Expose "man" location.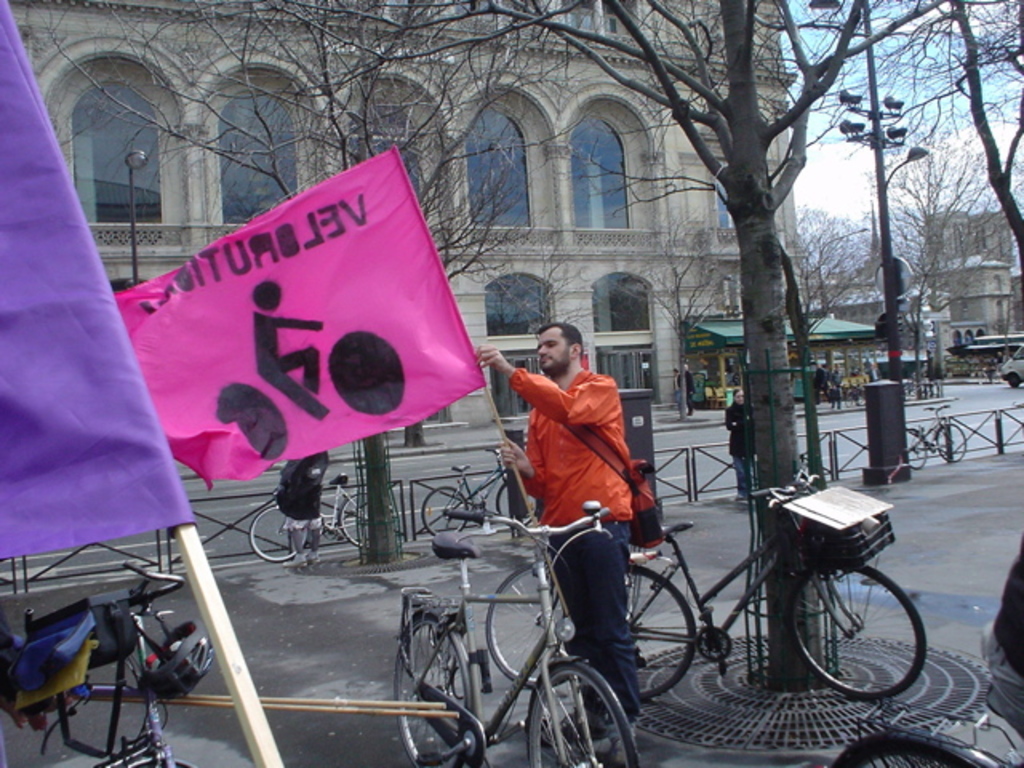
Exposed at region(474, 323, 640, 766).
